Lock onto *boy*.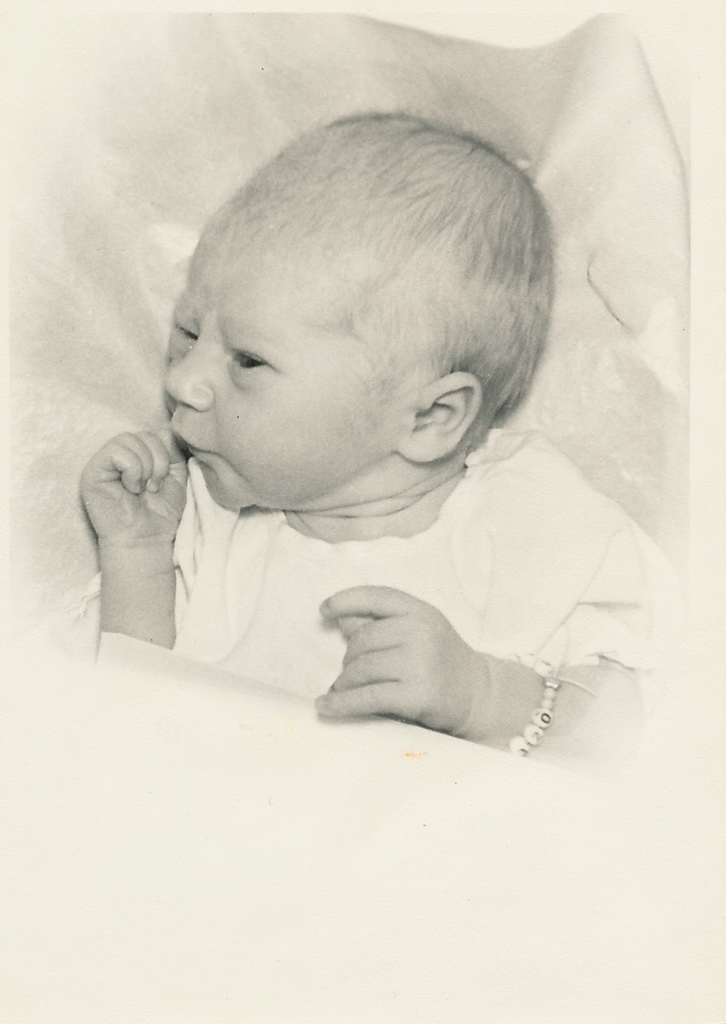
Locked: (left=72, top=104, right=687, bottom=766).
